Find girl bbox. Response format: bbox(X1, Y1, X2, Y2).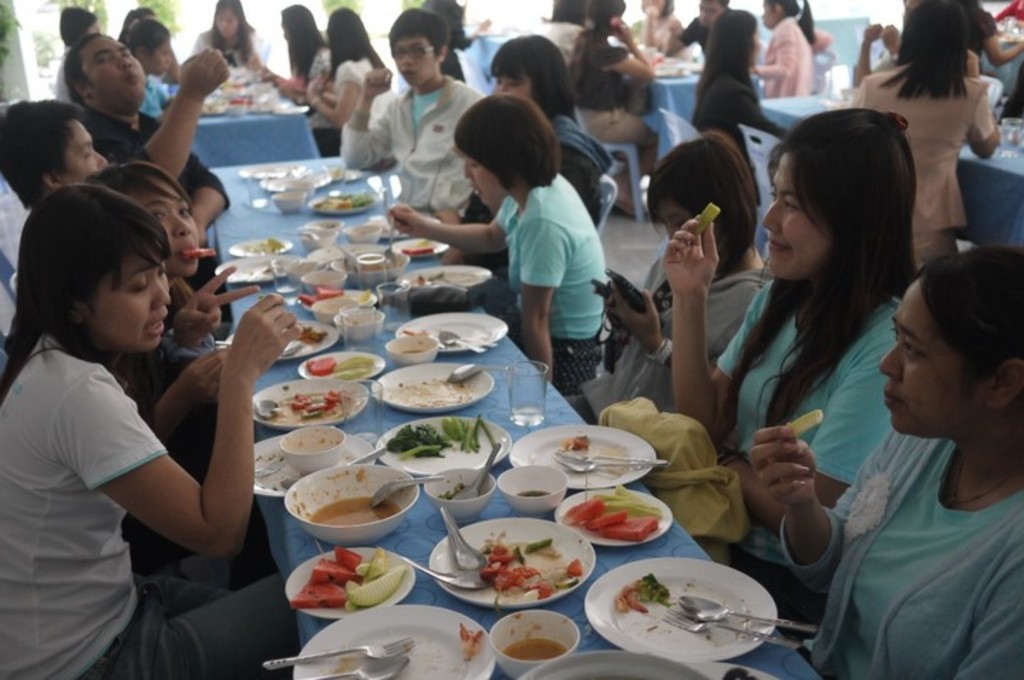
bbox(566, 129, 764, 437).
